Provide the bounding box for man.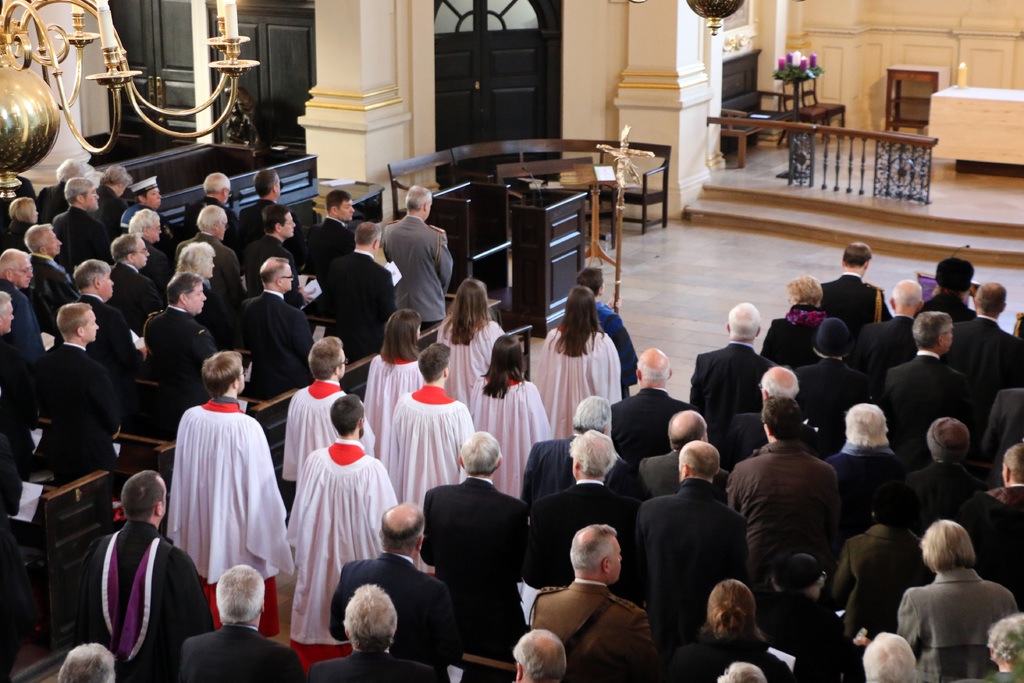
locate(0, 249, 36, 429).
